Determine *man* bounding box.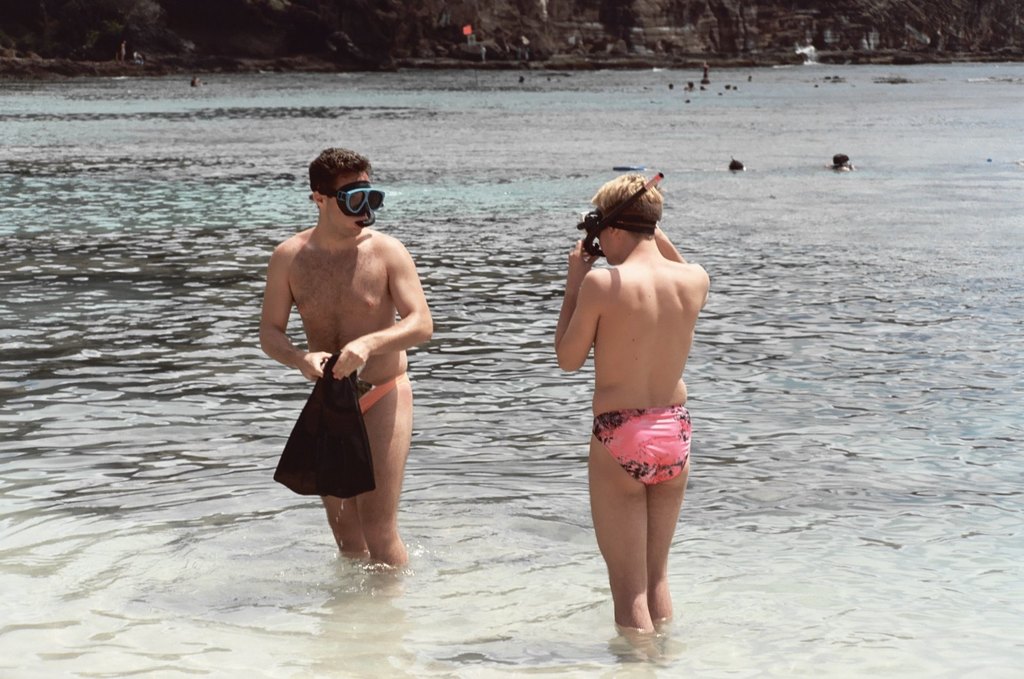
Determined: box(259, 142, 436, 575).
